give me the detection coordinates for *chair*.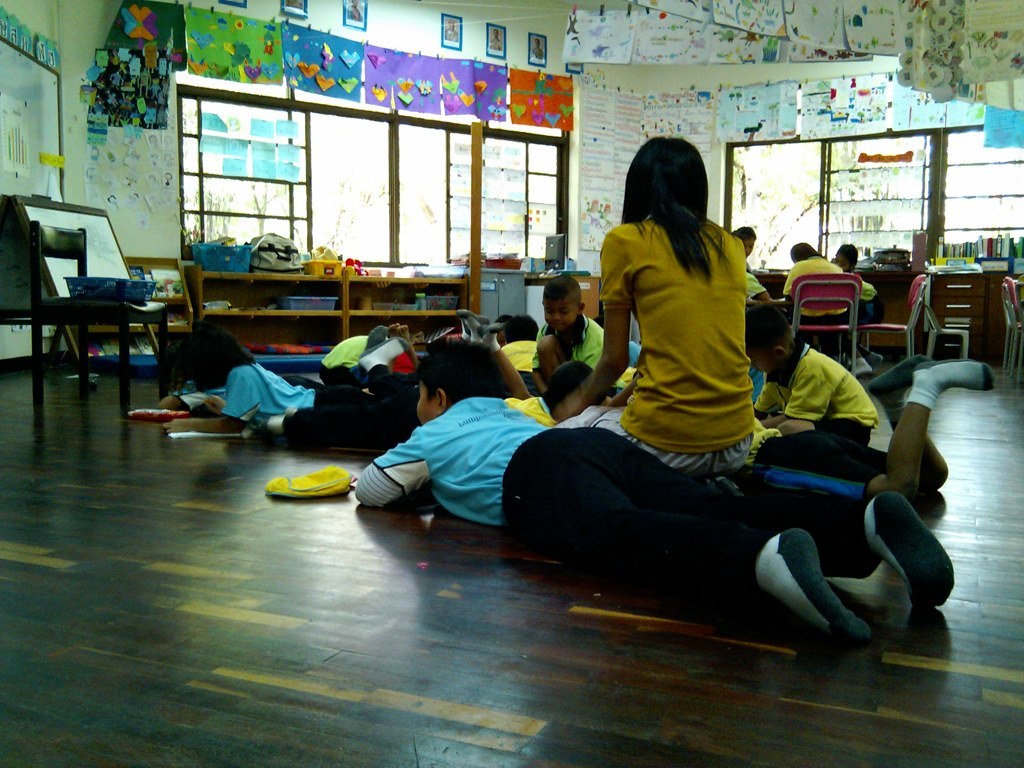
{"left": 19, "top": 205, "right": 153, "bottom": 401}.
